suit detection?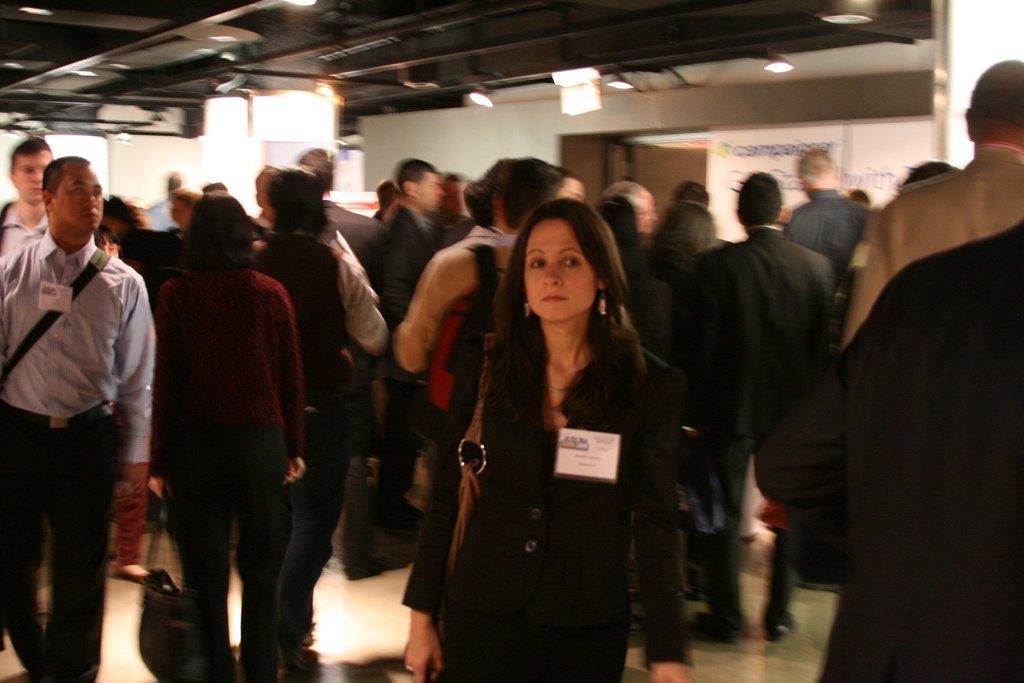
372,204,435,508
